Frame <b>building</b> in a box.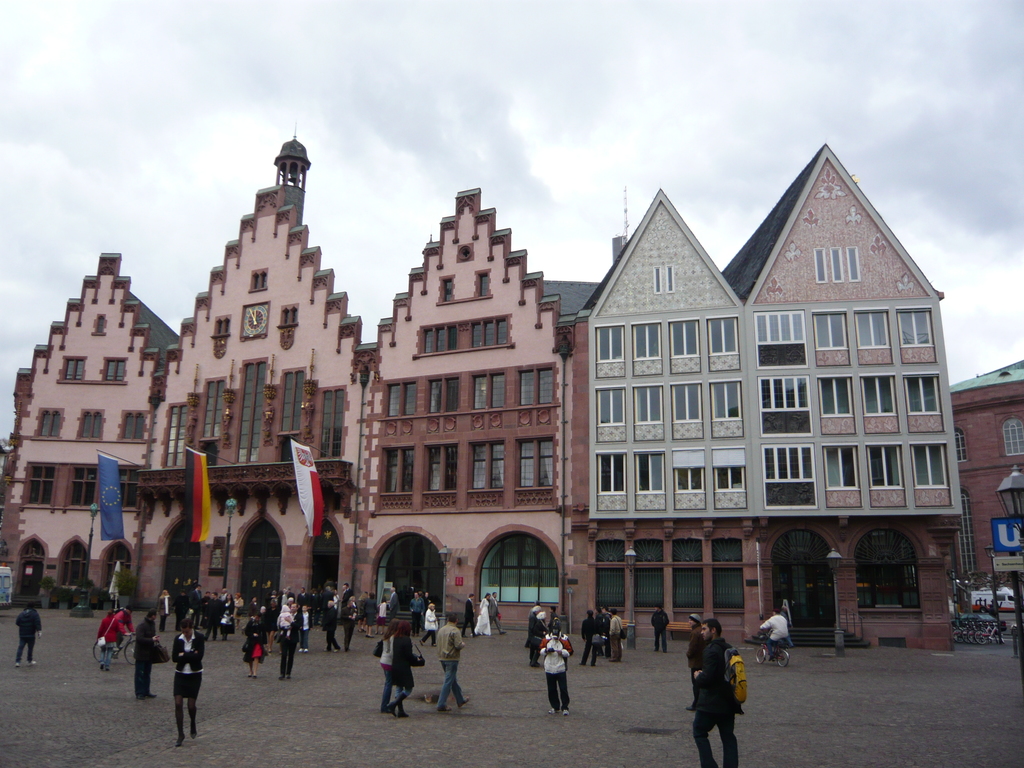
Rect(948, 356, 1023, 593).
